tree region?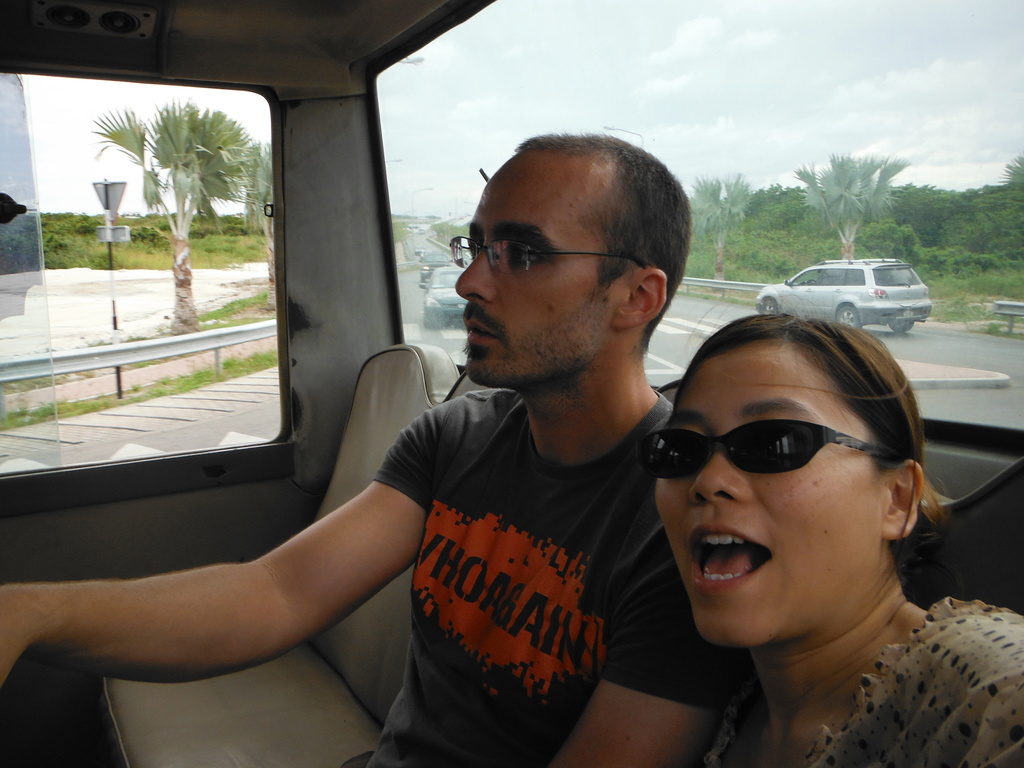
l=795, t=158, r=908, b=261
